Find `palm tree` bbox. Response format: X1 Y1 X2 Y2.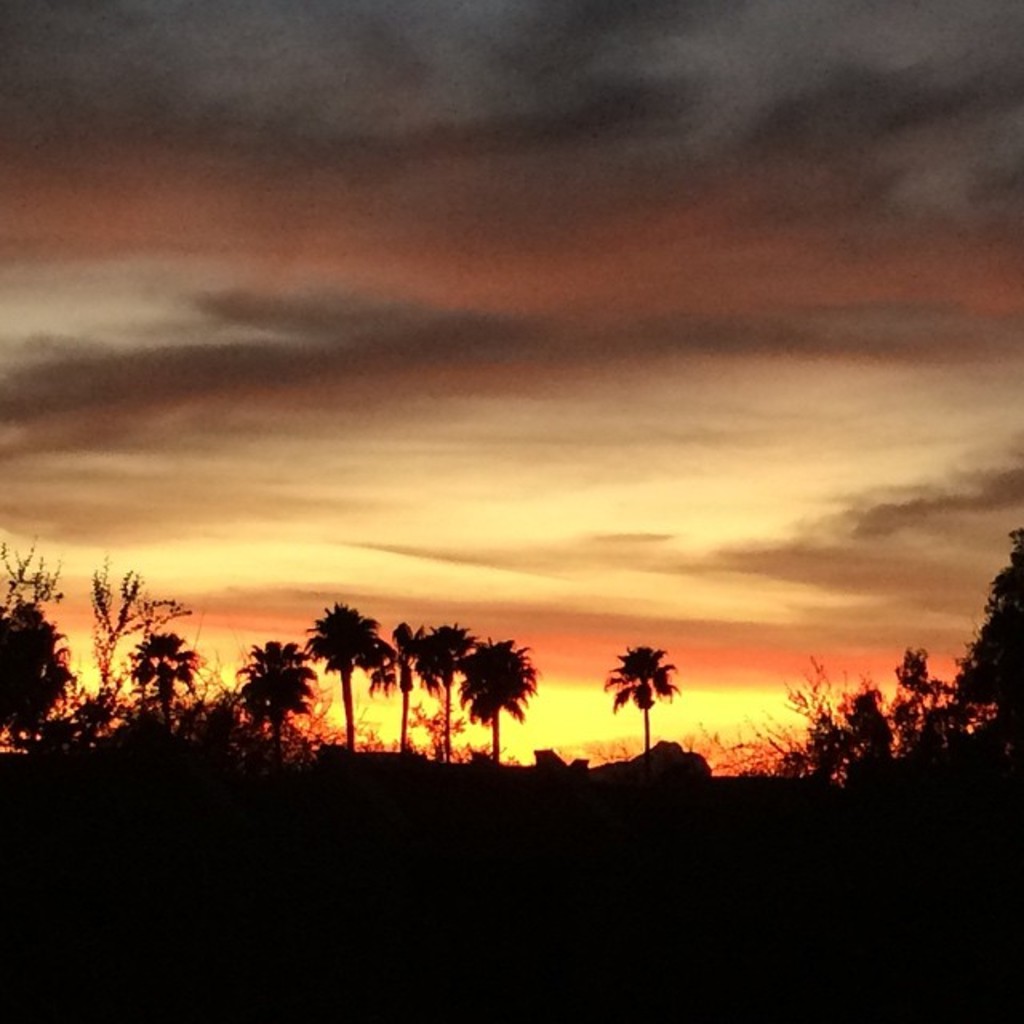
0 602 50 750.
